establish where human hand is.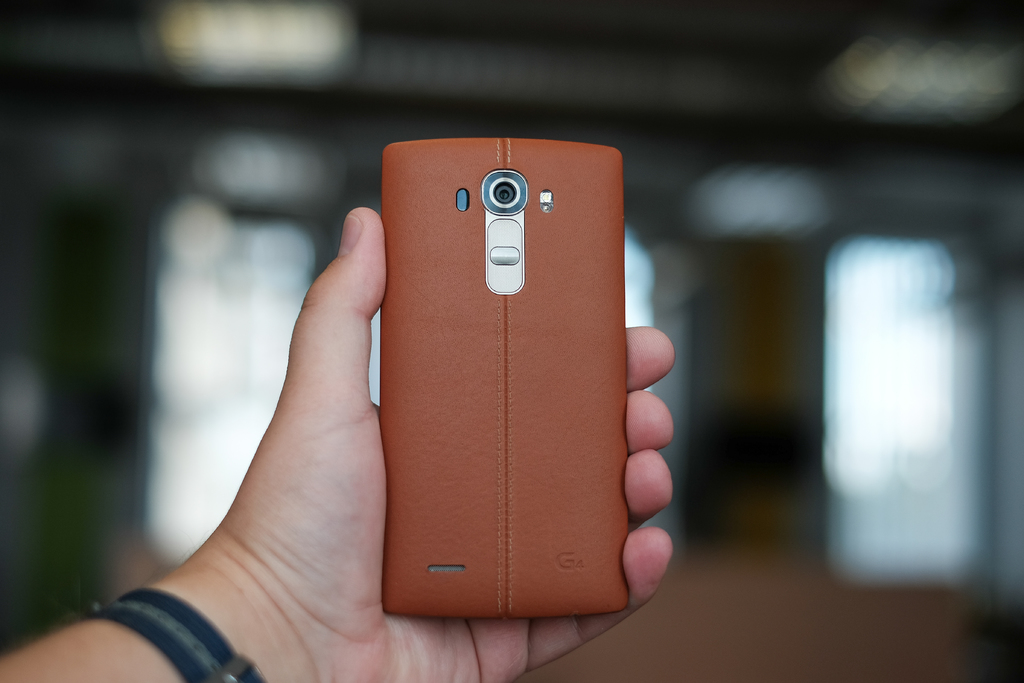
Established at select_region(204, 144, 669, 682).
